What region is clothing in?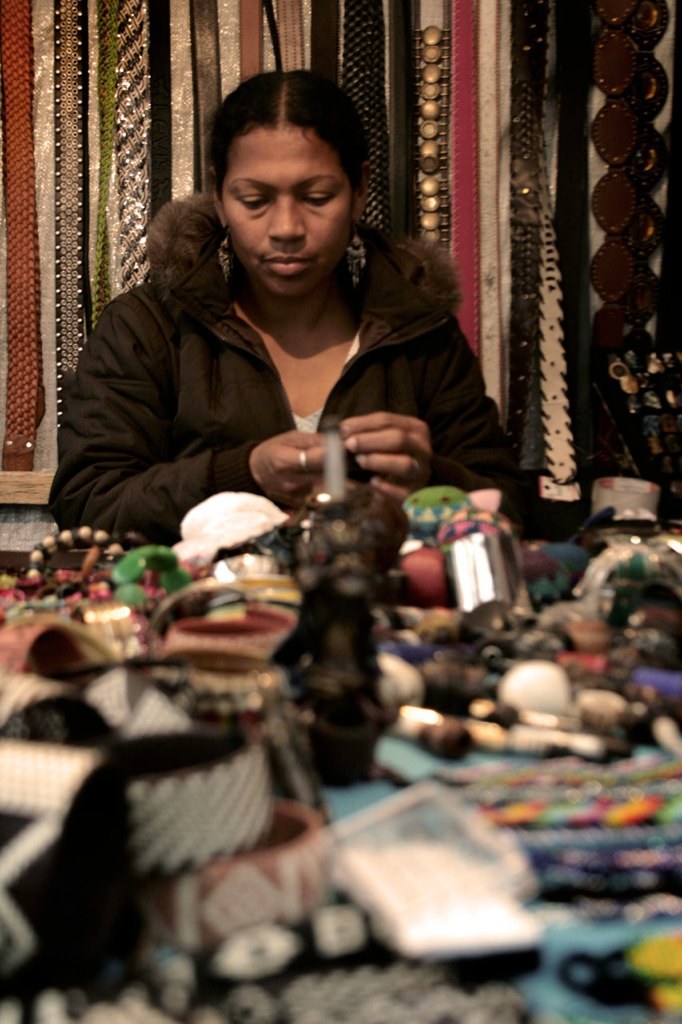
[x1=44, y1=230, x2=526, y2=544].
